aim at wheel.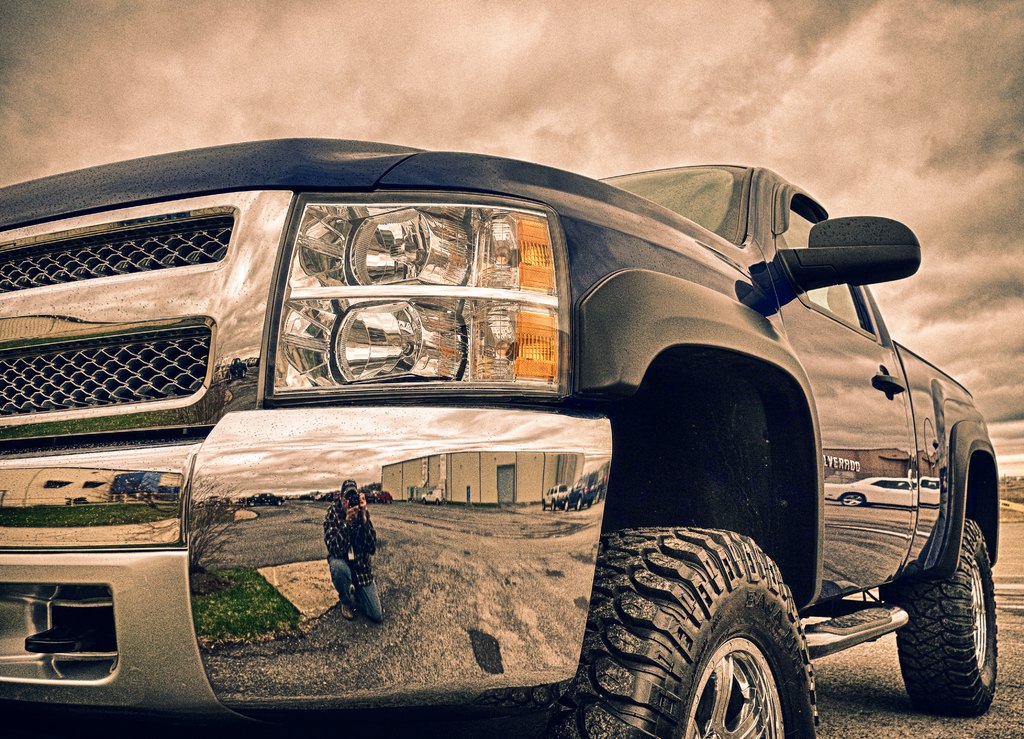
Aimed at (530,521,829,738).
